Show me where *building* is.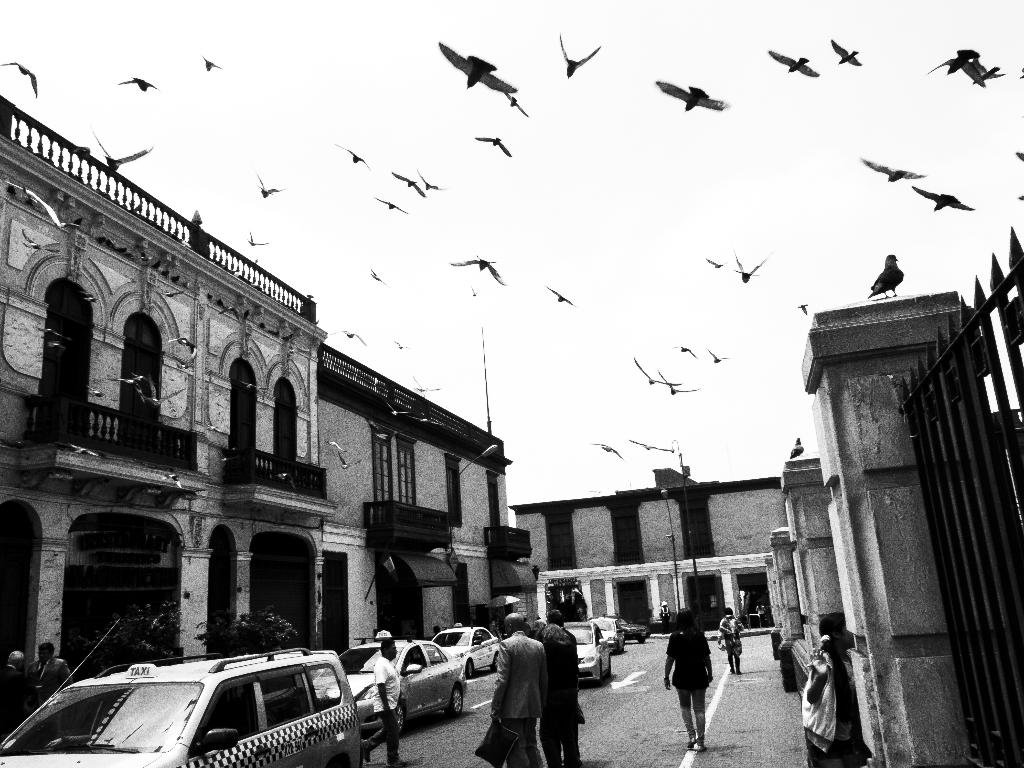
*building* is at pyautogui.locateOnScreen(506, 464, 785, 627).
